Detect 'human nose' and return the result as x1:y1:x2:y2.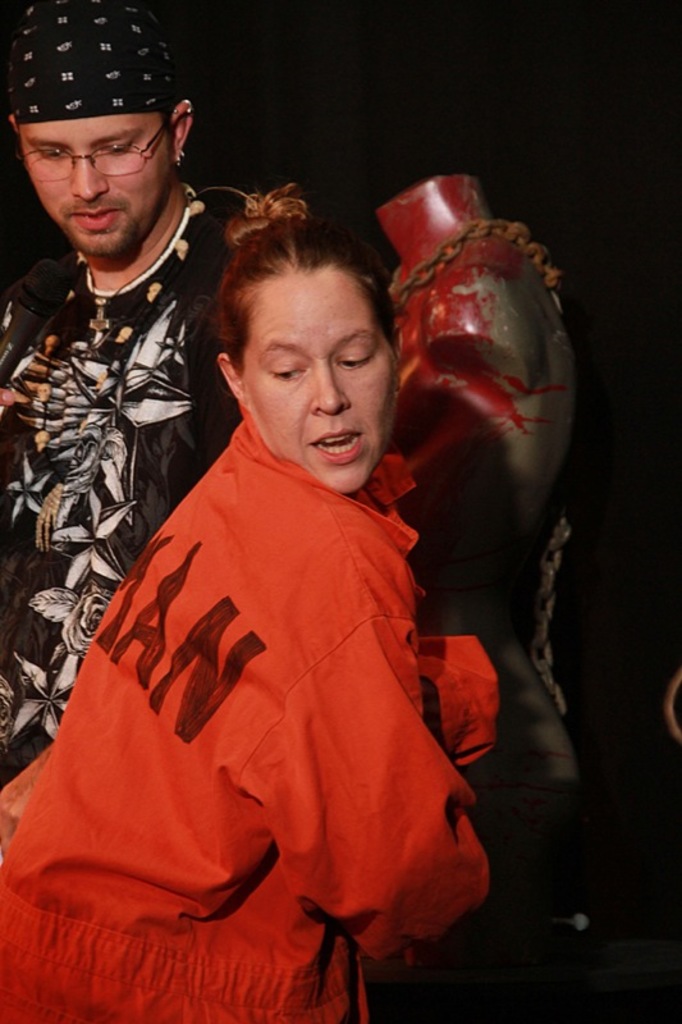
311:369:351:419.
